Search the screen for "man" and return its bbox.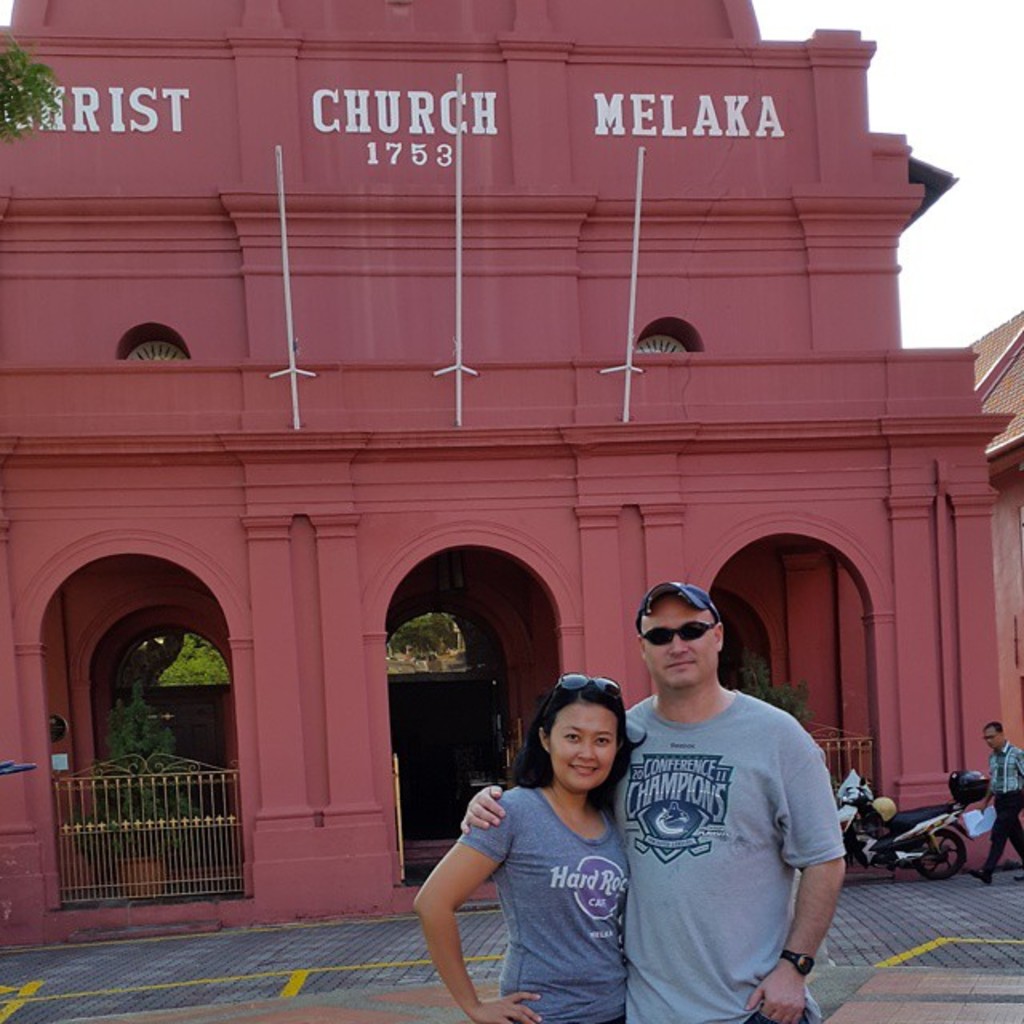
Found: <box>486,587,862,982</box>.
